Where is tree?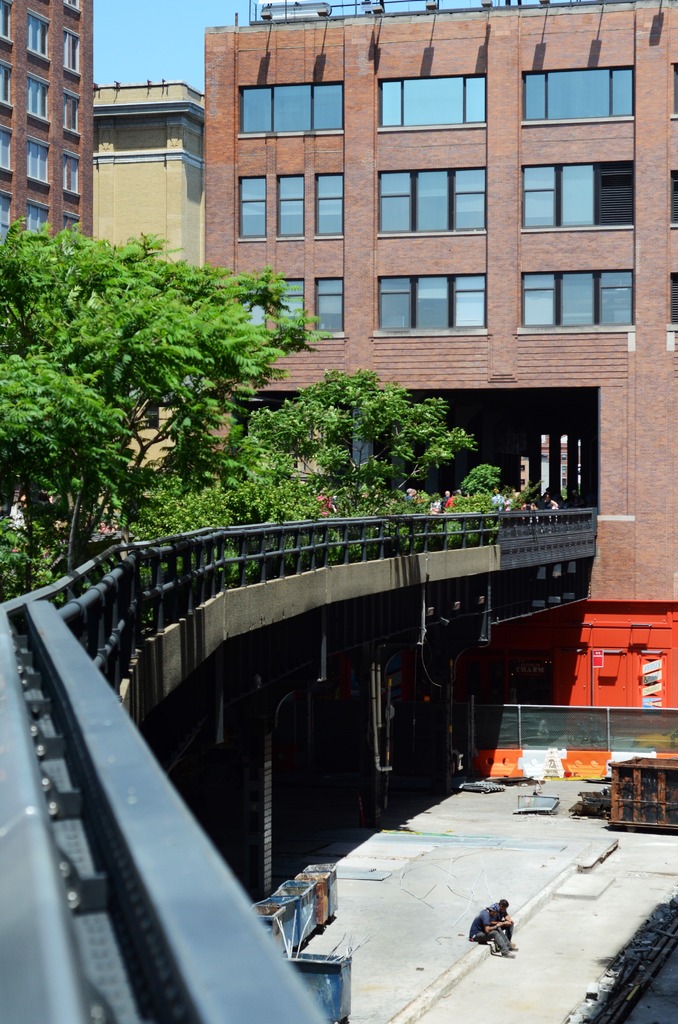
[x1=161, y1=369, x2=542, y2=526].
